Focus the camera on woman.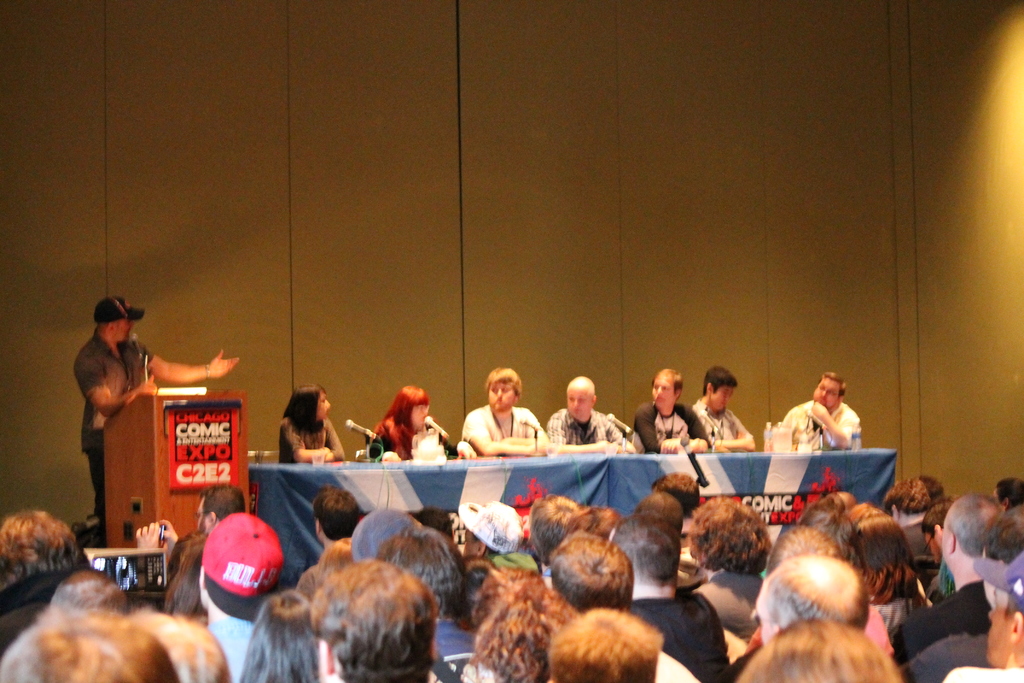
Focus region: [365,375,445,475].
